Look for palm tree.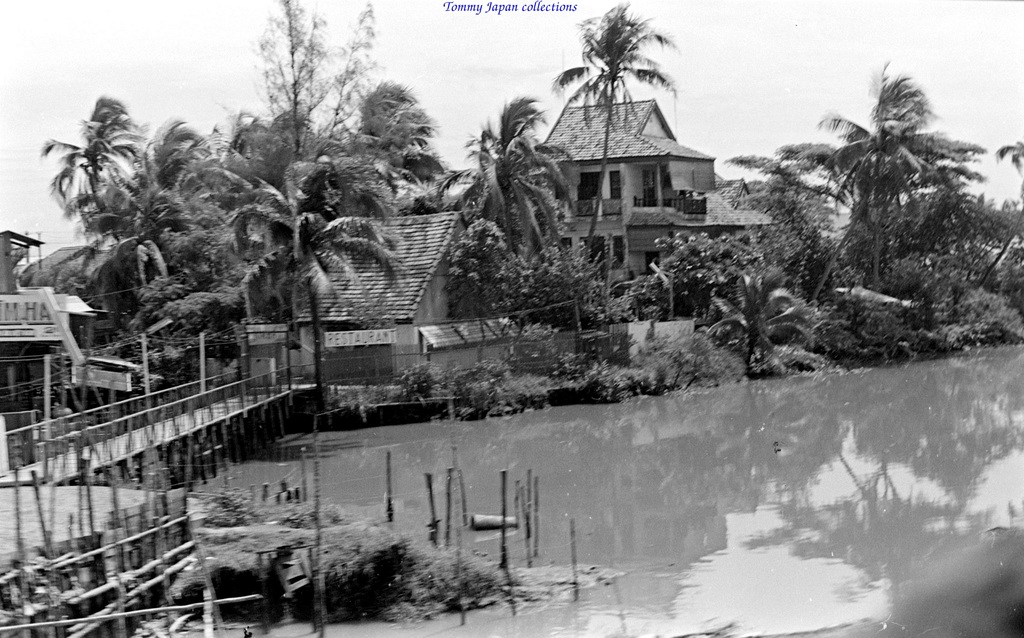
Found: box(42, 93, 172, 230).
